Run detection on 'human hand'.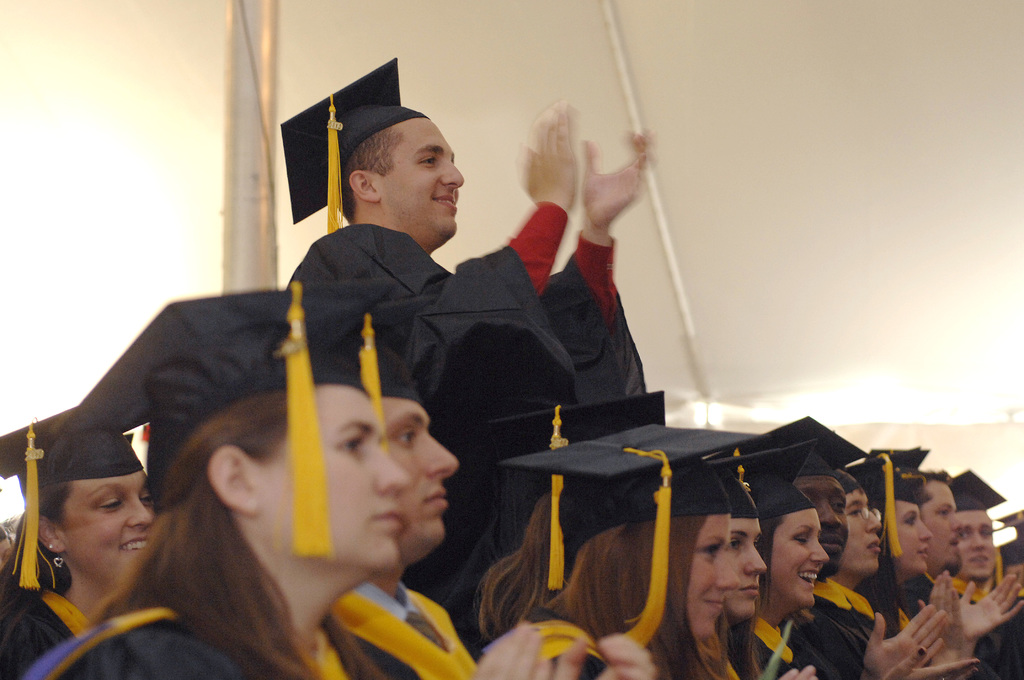
Result: pyautogui.locateOnScreen(474, 614, 552, 679).
